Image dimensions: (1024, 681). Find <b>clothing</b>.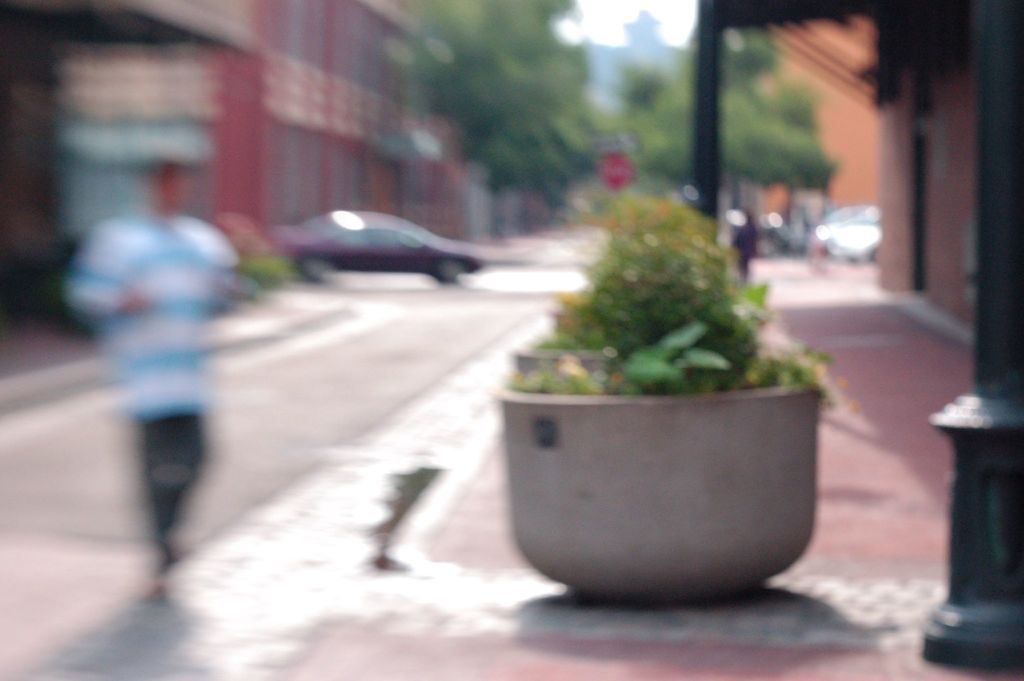
(74, 179, 250, 584).
